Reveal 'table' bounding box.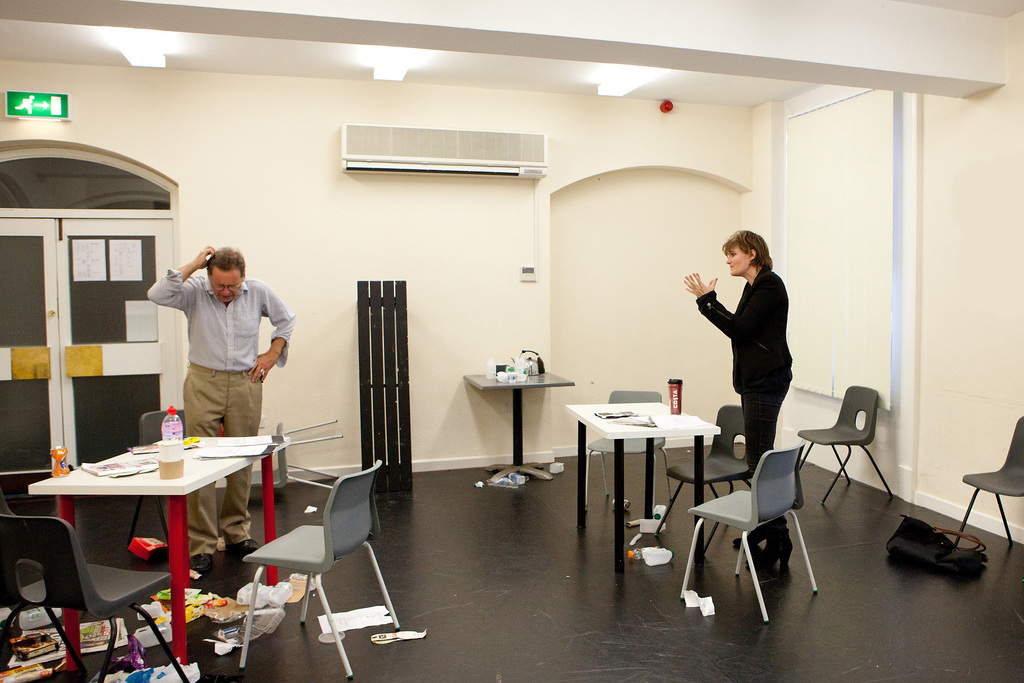
Revealed: left=34, top=424, right=303, bottom=616.
